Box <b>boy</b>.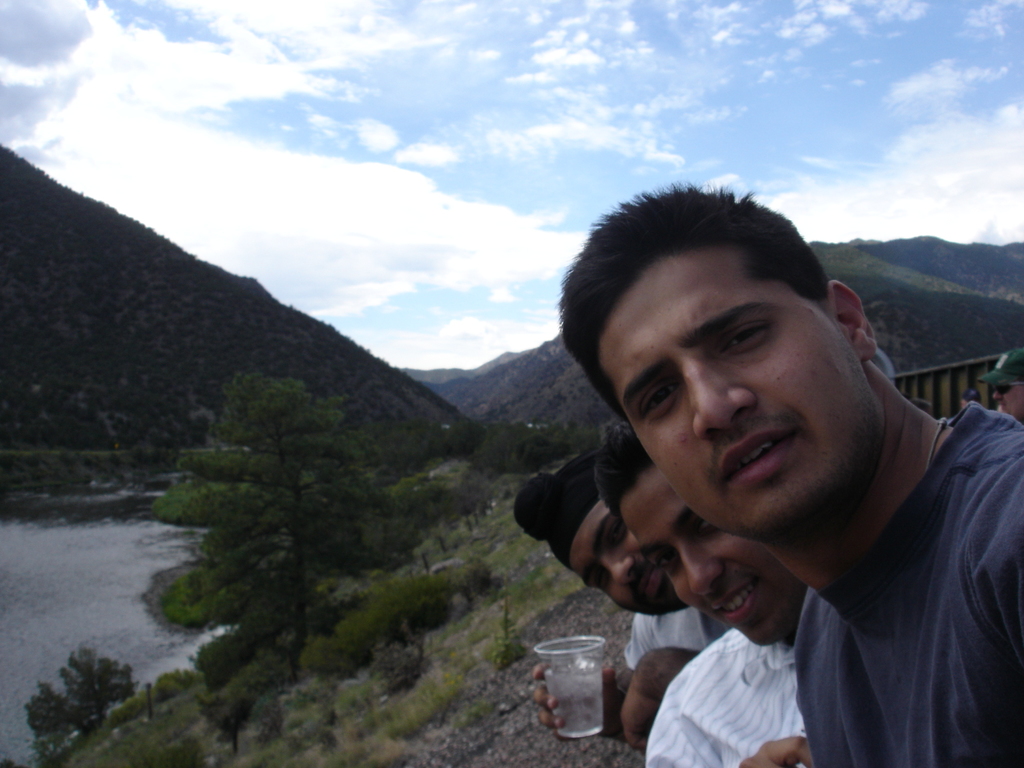
[591,433,803,762].
